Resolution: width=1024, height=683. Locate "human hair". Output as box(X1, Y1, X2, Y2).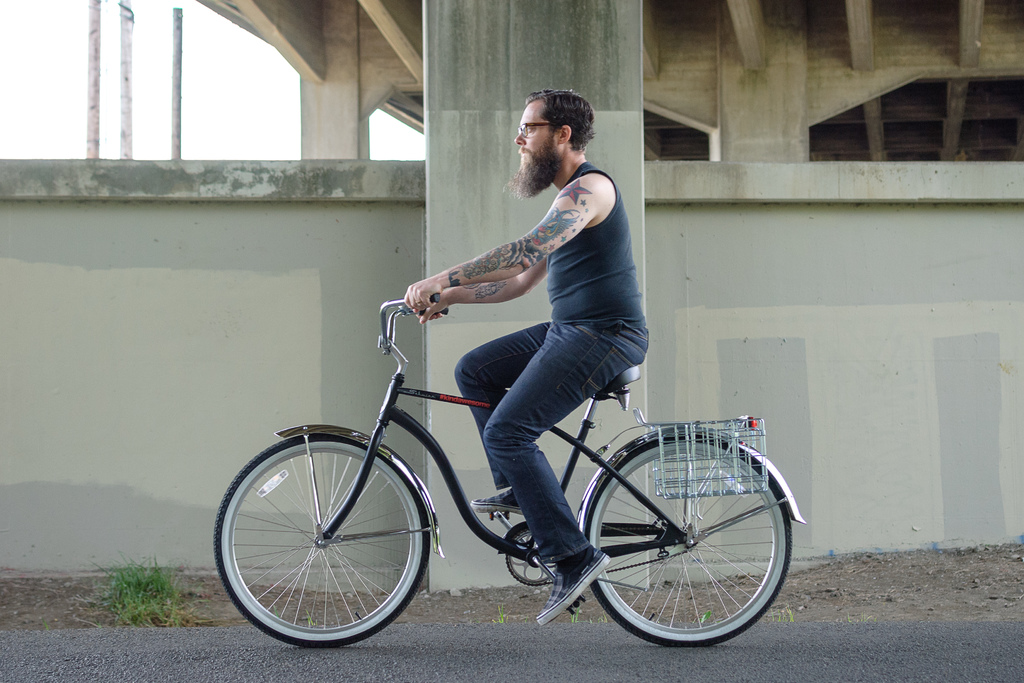
box(515, 84, 593, 161).
